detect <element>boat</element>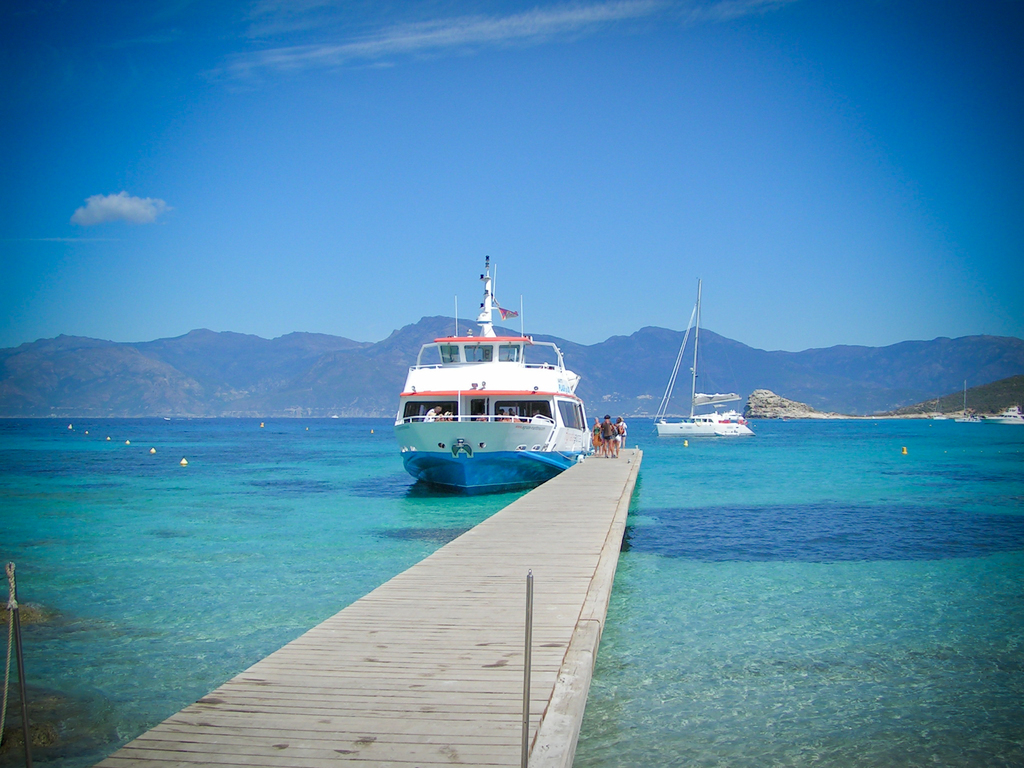
(left=387, top=257, right=641, bottom=497)
